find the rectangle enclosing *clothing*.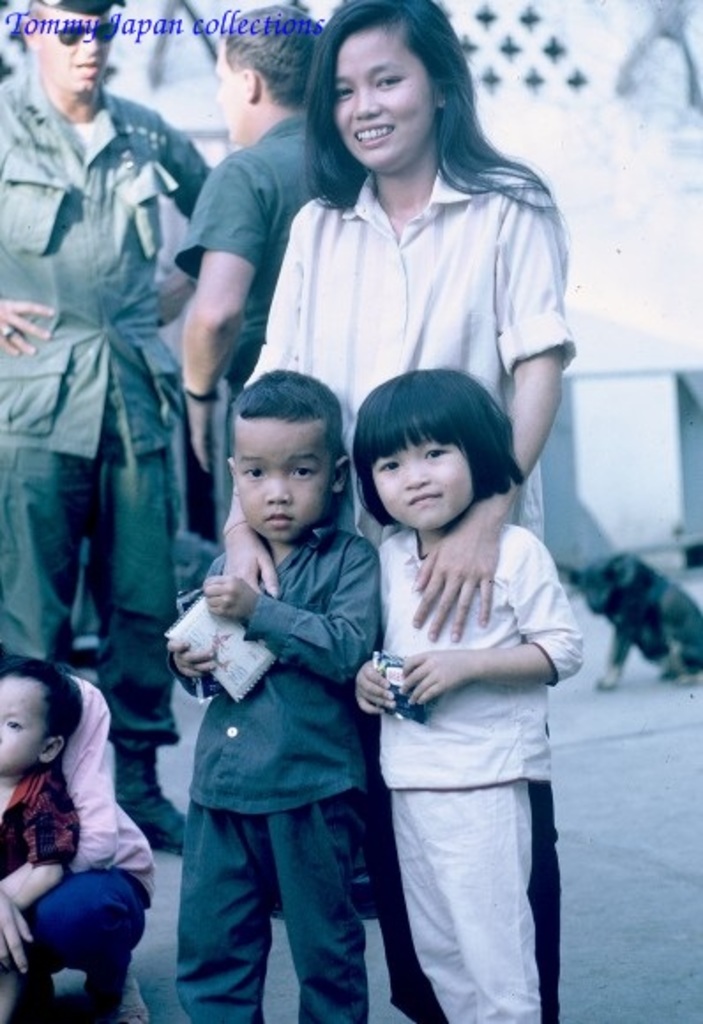
bbox=[369, 507, 579, 1022].
